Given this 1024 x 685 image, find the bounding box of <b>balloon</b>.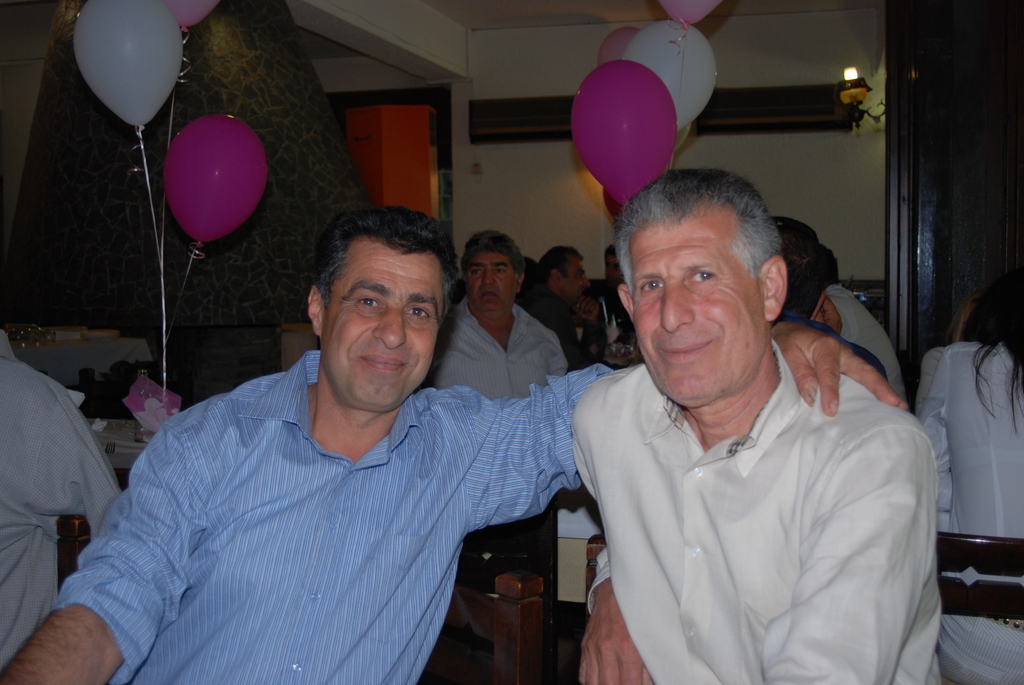
(x1=164, y1=0, x2=221, y2=29).
